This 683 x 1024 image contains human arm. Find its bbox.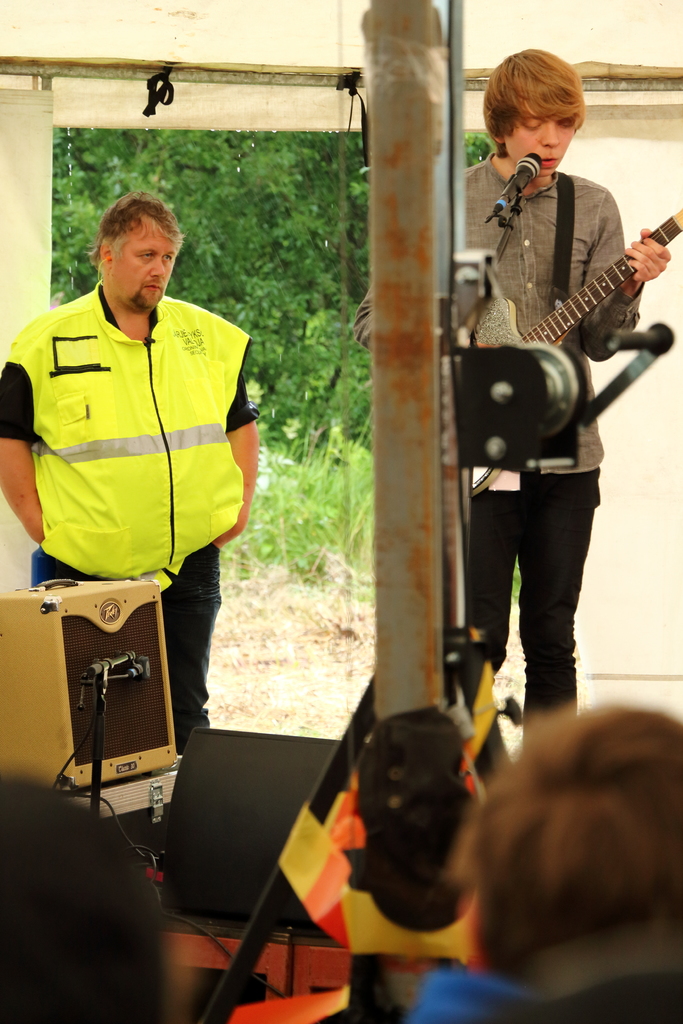
[346, 291, 372, 350].
